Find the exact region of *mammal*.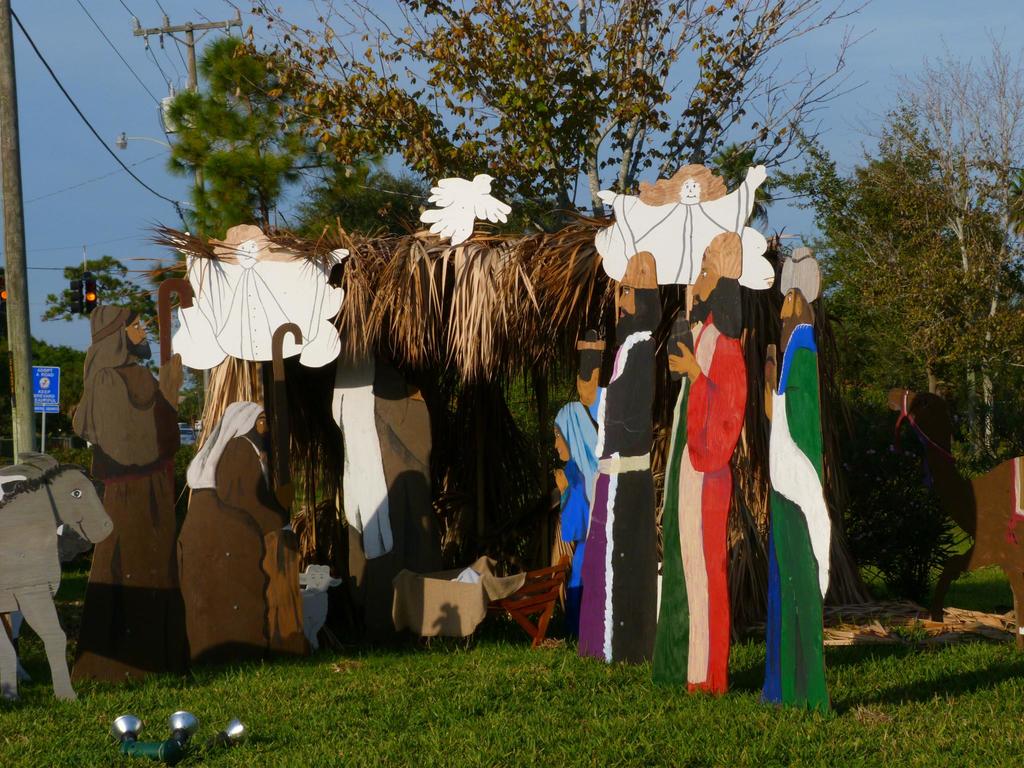
Exact region: rect(170, 228, 350, 367).
